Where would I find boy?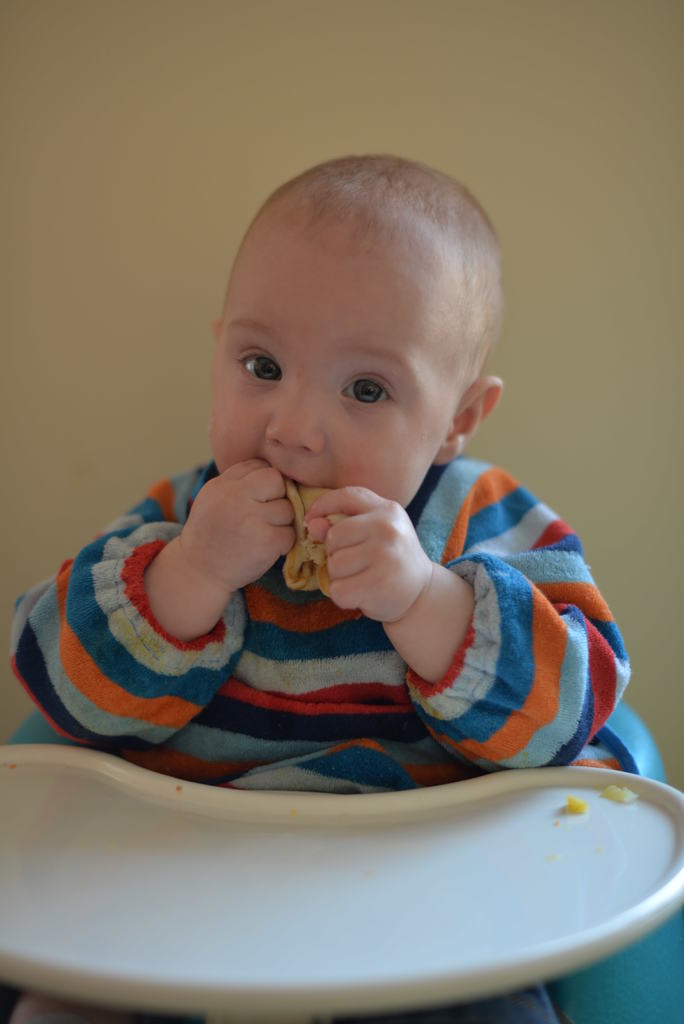
At 12, 157, 630, 797.
